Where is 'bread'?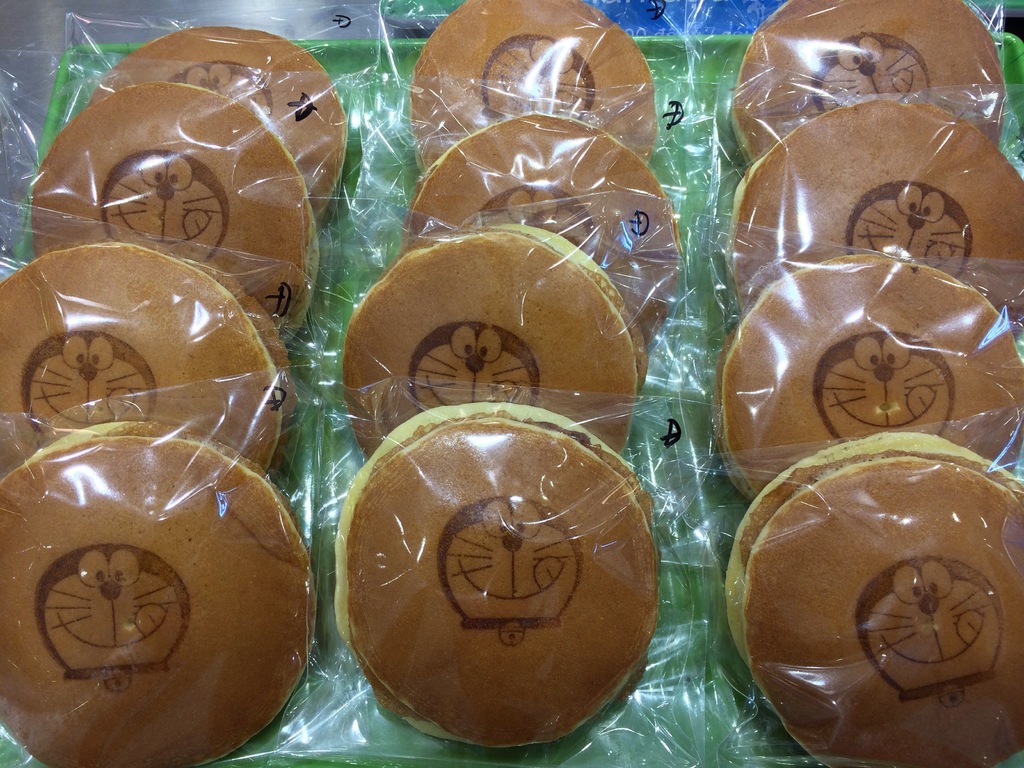
bbox(88, 25, 347, 215).
